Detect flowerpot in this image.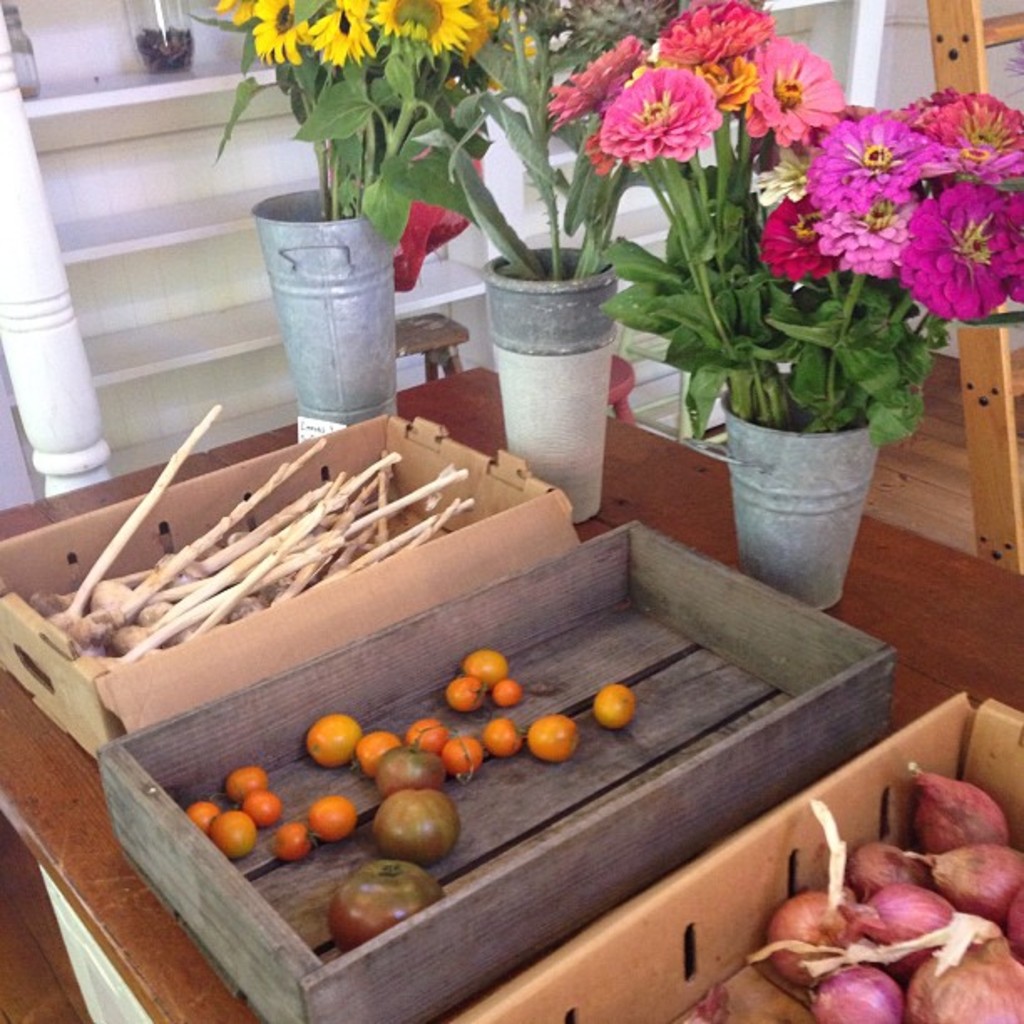
Detection: (253, 182, 407, 445).
